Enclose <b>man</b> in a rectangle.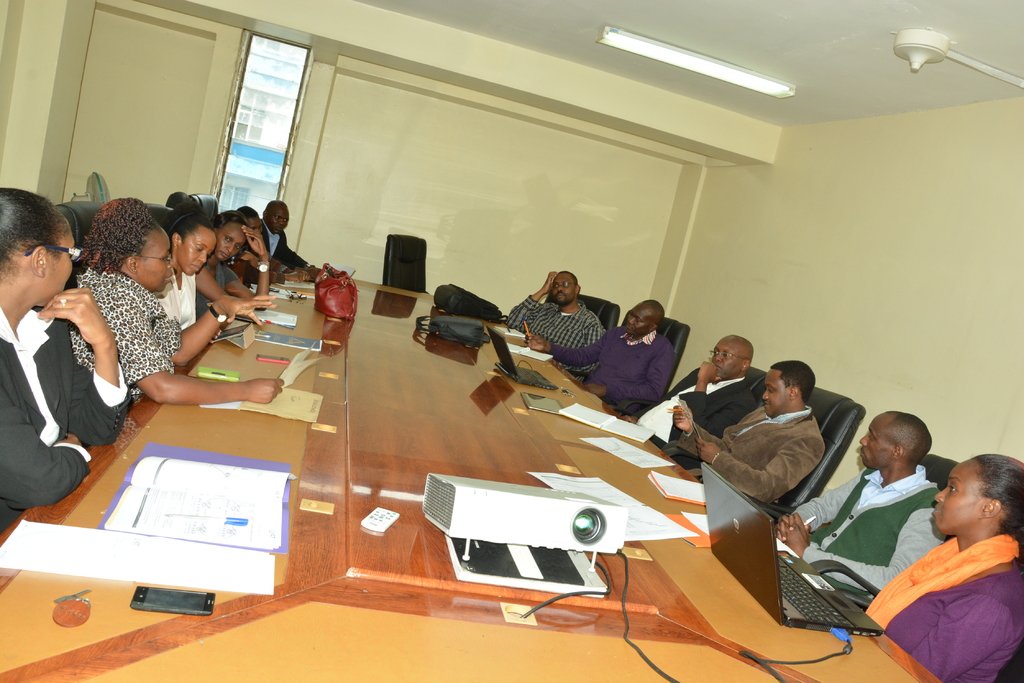
504 268 605 383.
